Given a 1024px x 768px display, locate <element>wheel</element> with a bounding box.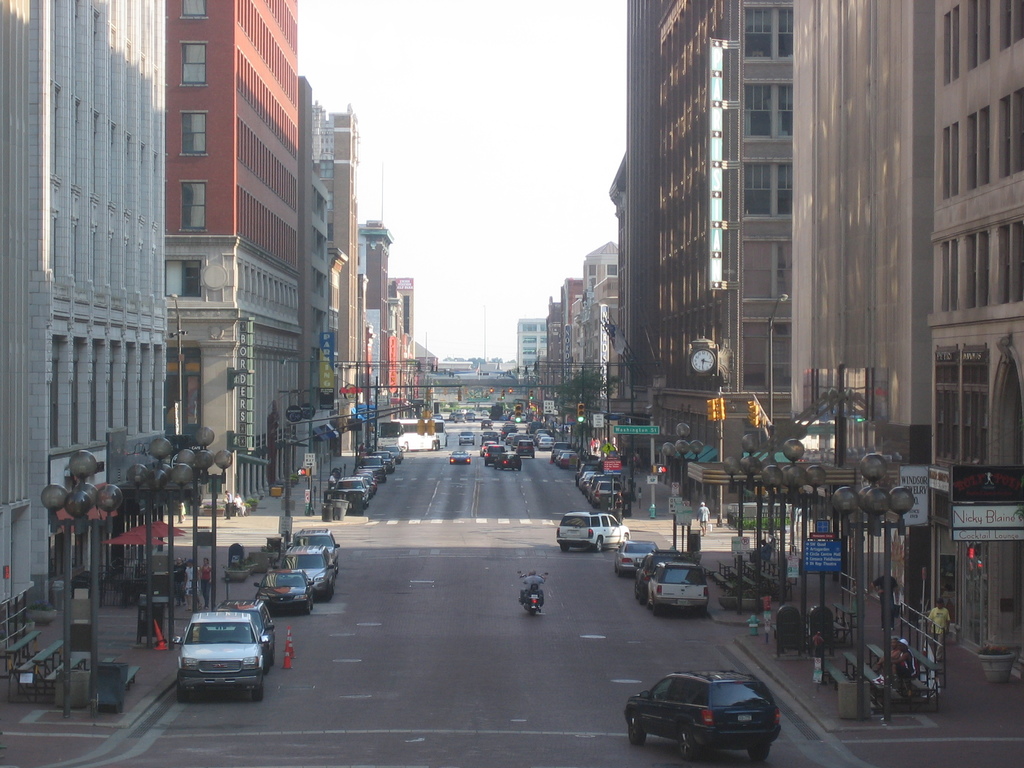
Located: (left=596, top=537, right=604, bottom=551).
